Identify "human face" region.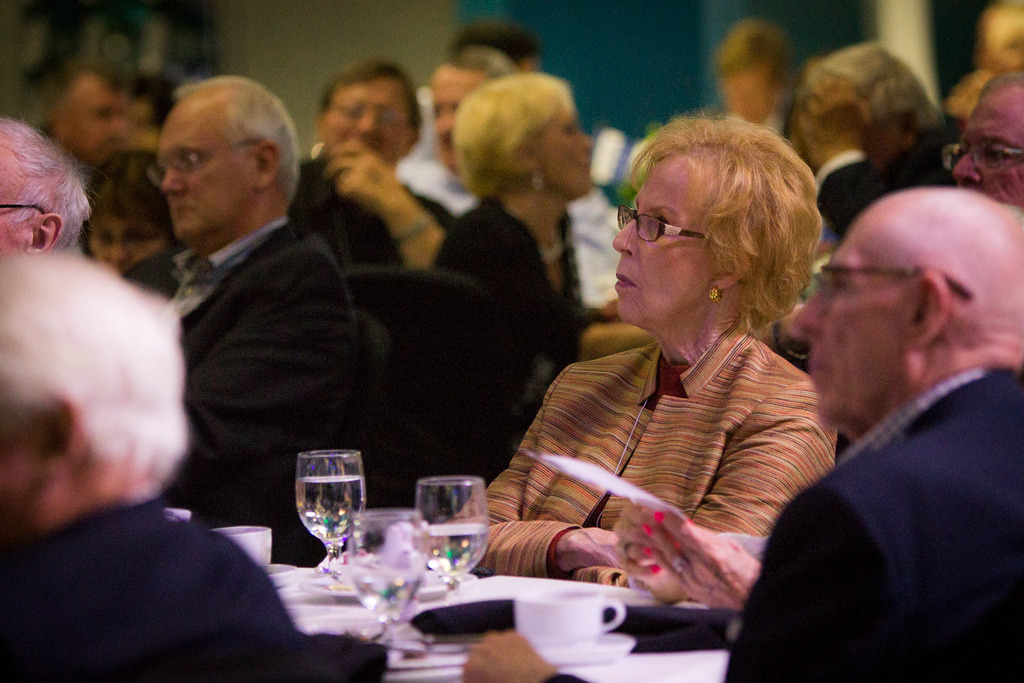
Region: (0, 411, 47, 505).
